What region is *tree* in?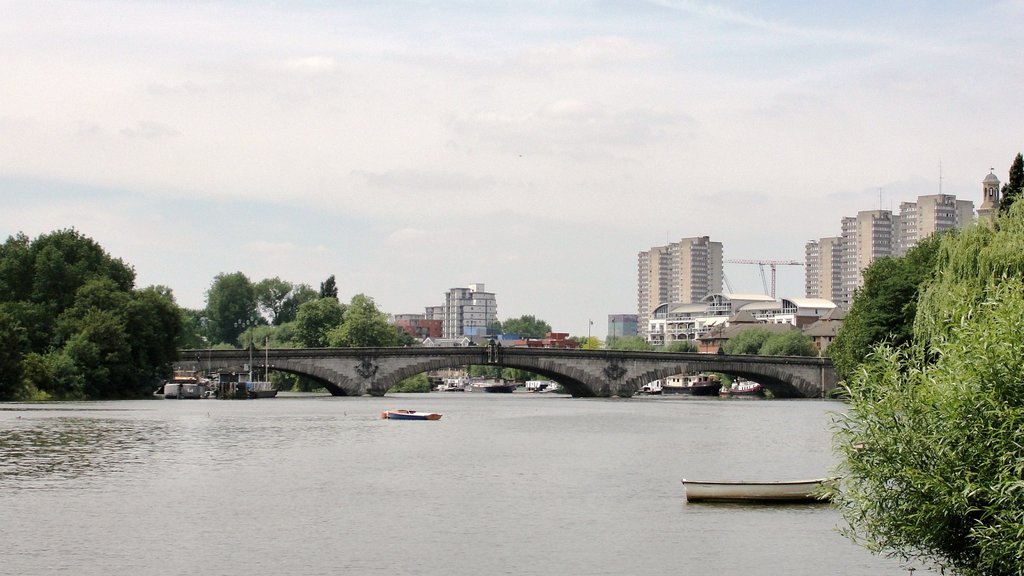
detection(828, 234, 943, 399).
